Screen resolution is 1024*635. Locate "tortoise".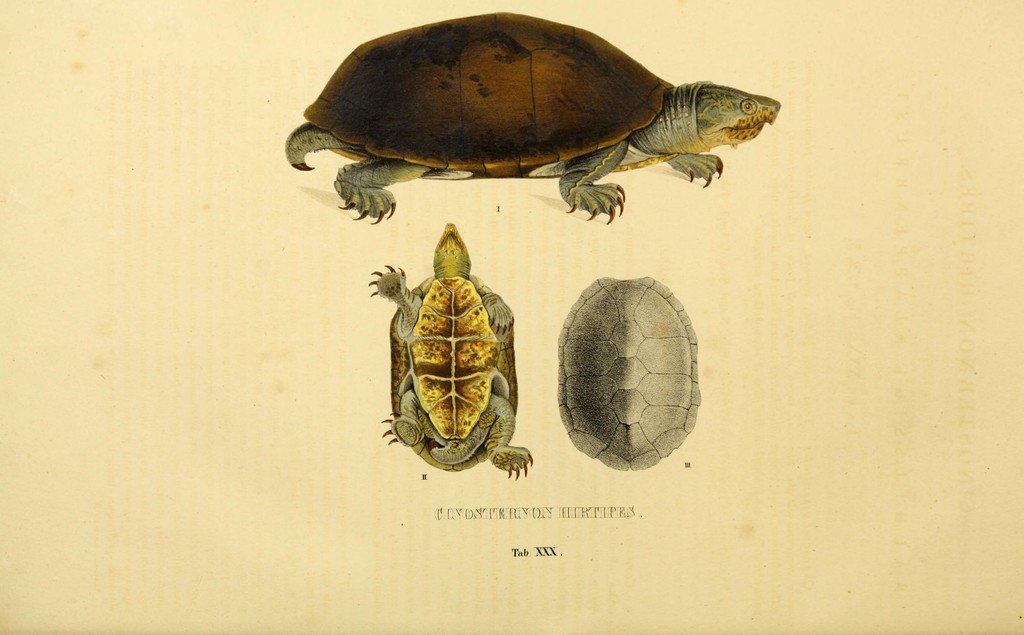
box=[283, 13, 780, 228].
